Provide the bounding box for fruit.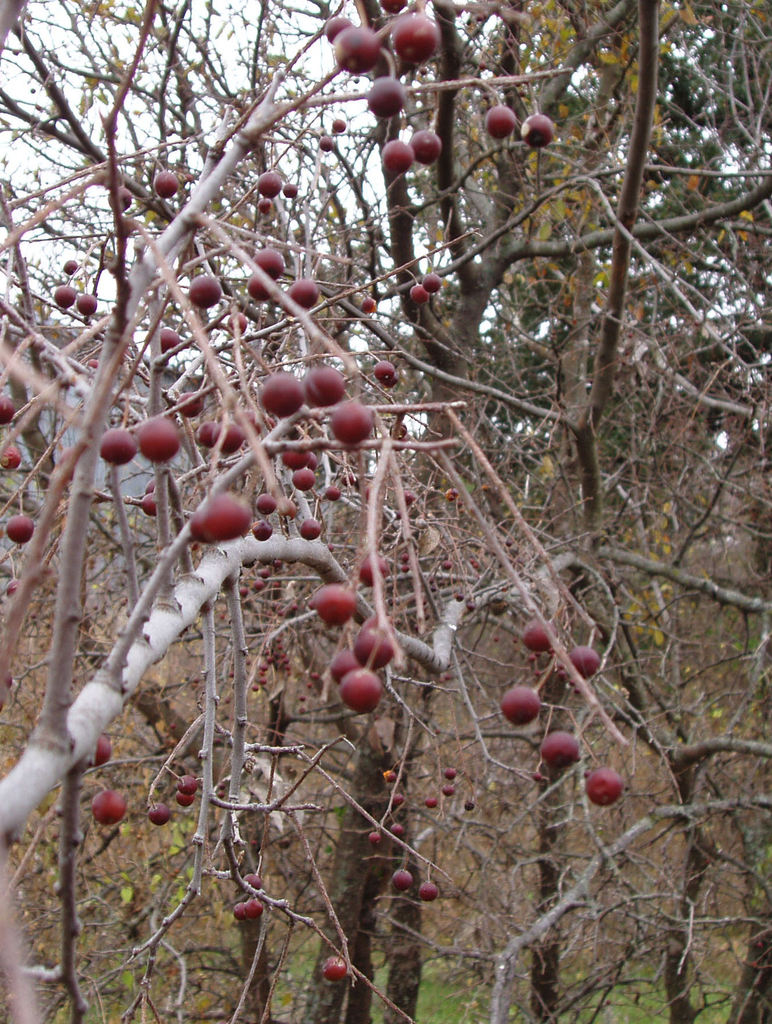
(x1=244, y1=873, x2=261, y2=888).
